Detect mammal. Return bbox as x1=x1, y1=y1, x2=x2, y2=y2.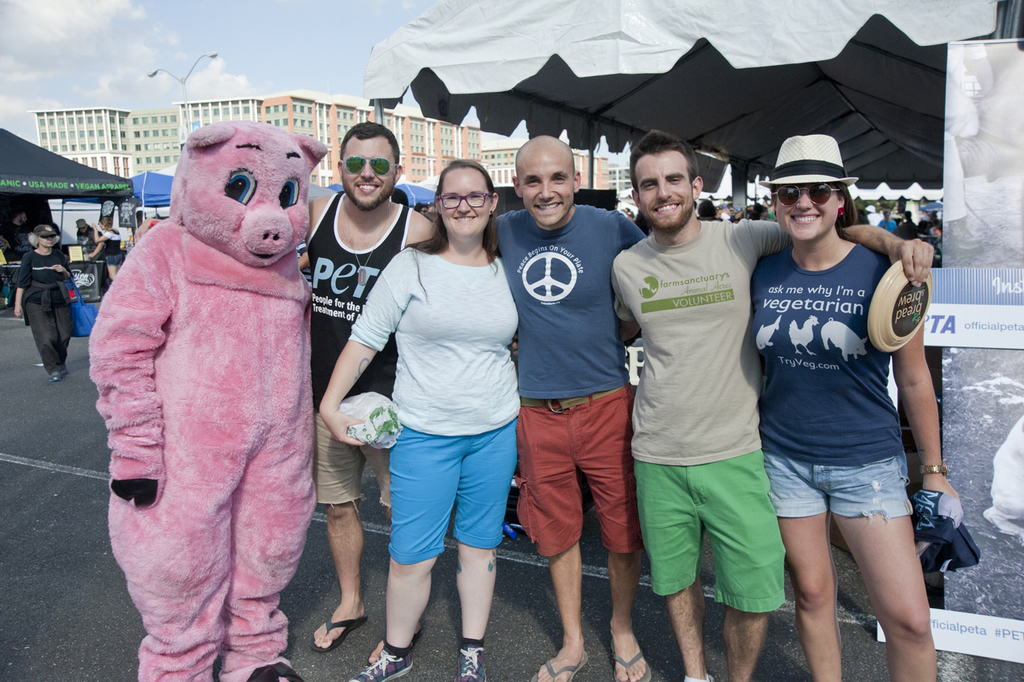
x1=76, y1=218, x2=95, y2=259.
